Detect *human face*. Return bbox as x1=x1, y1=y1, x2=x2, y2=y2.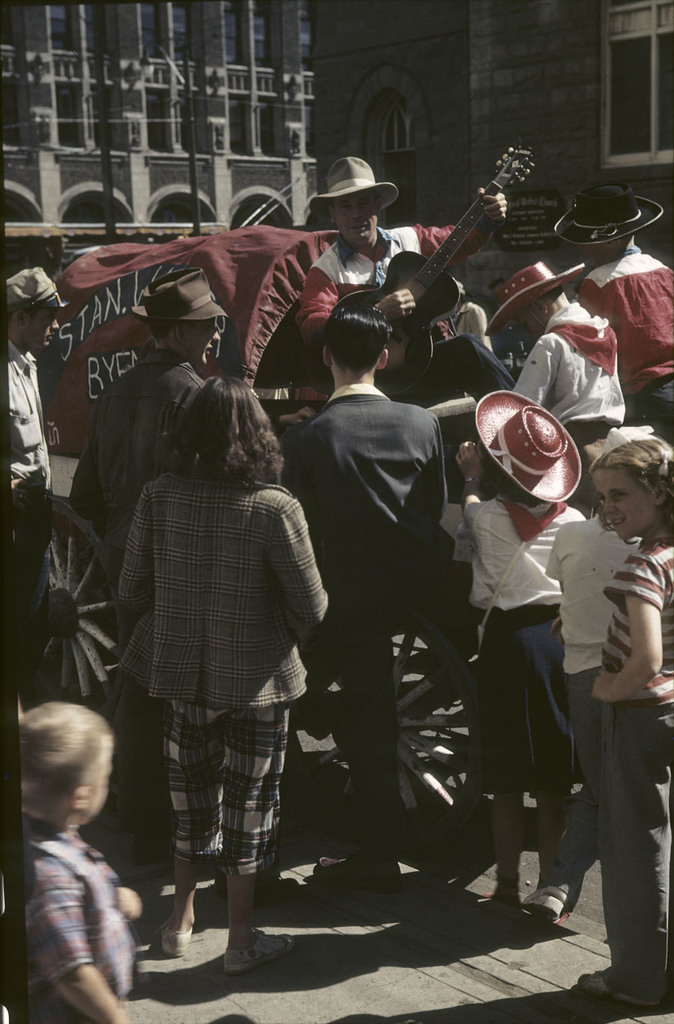
x1=27, y1=303, x2=62, y2=349.
